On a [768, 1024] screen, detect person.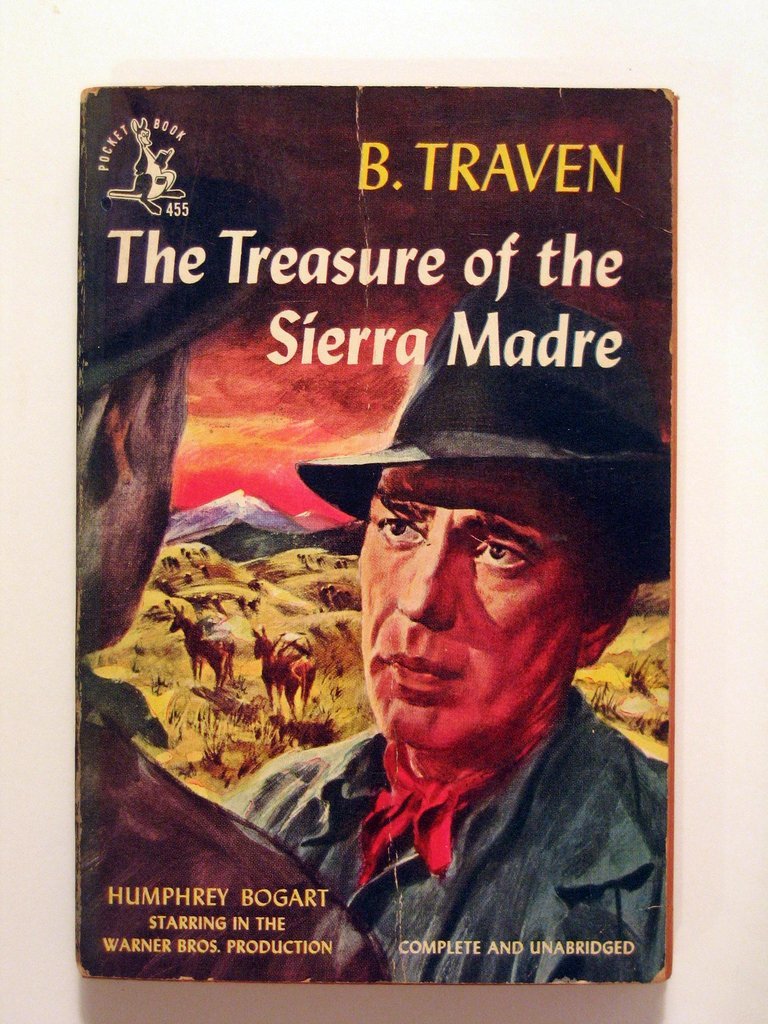
74/150/384/990.
